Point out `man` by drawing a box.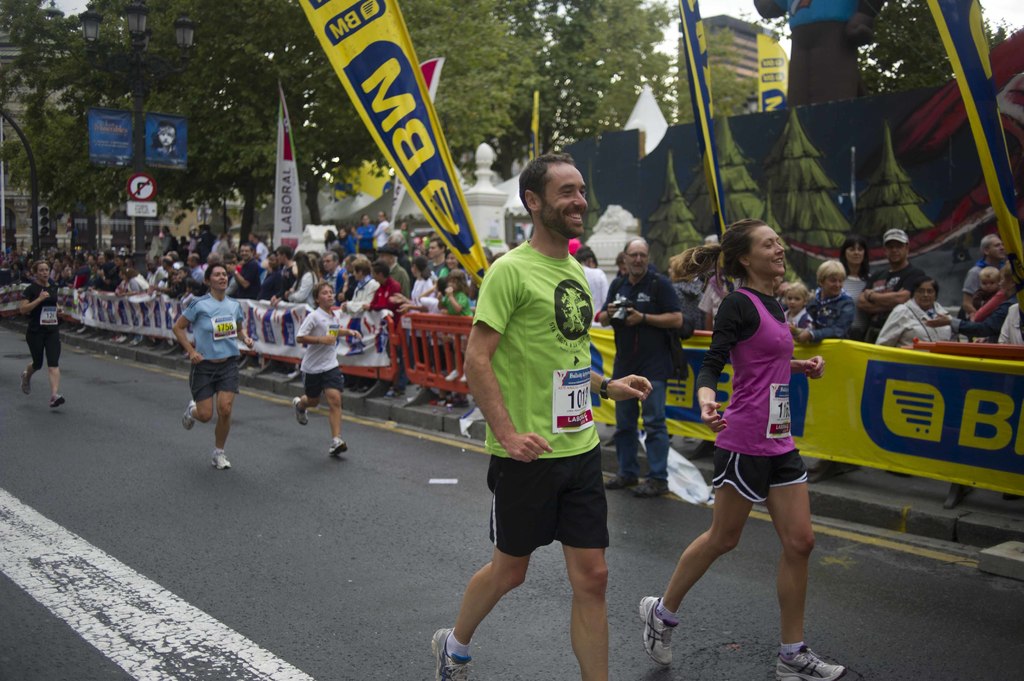
x1=460 y1=172 x2=637 y2=670.
